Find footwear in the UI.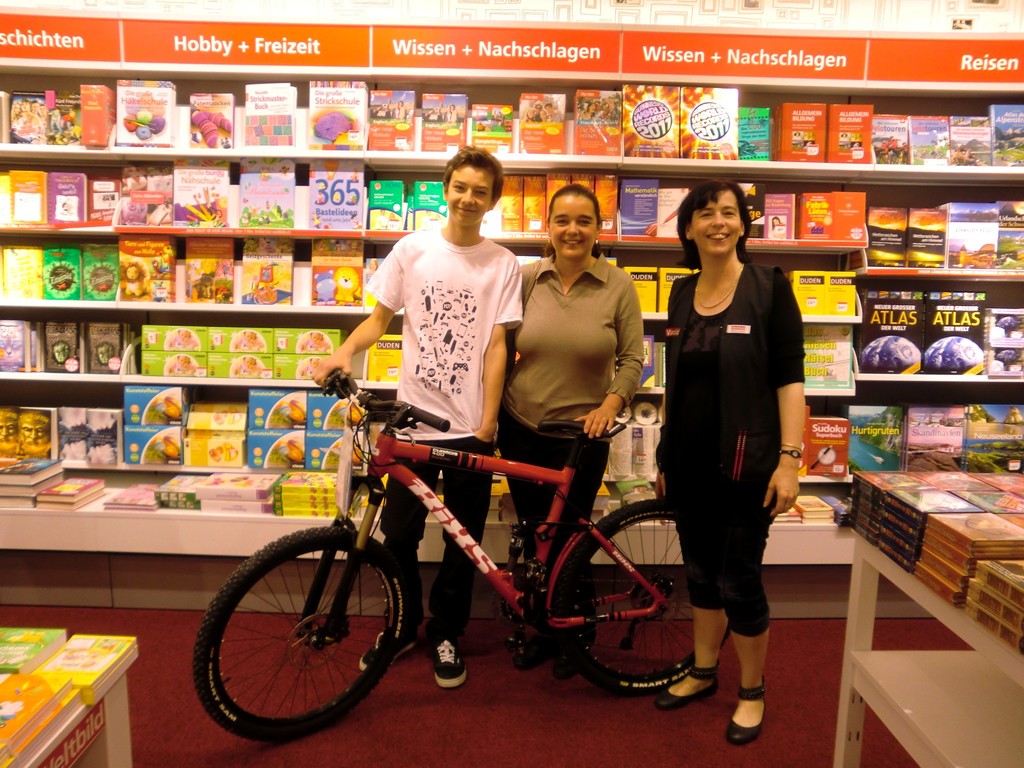
UI element at bbox=(513, 631, 557, 666).
